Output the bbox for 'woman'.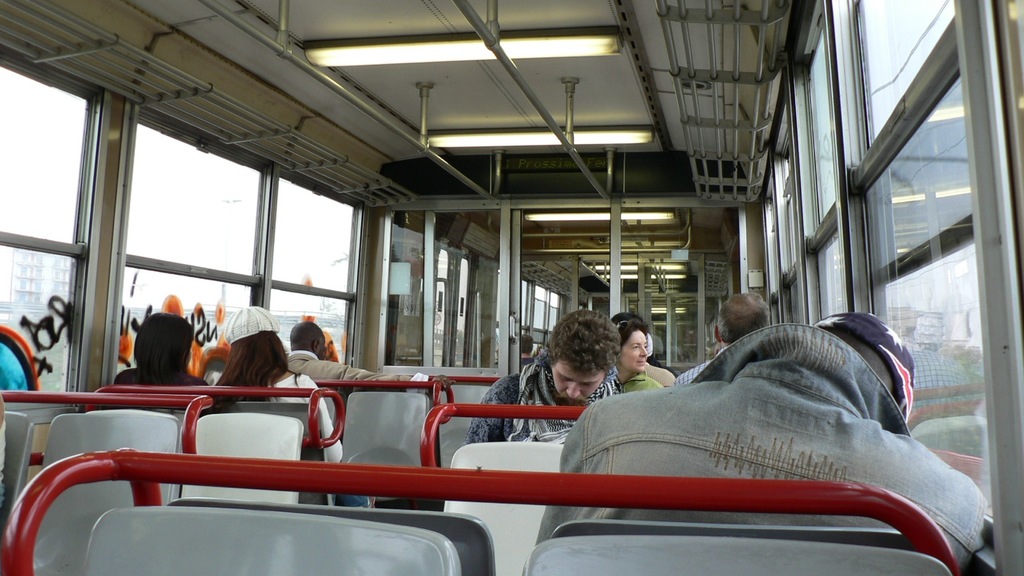
[x1=609, y1=319, x2=661, y2=402].
